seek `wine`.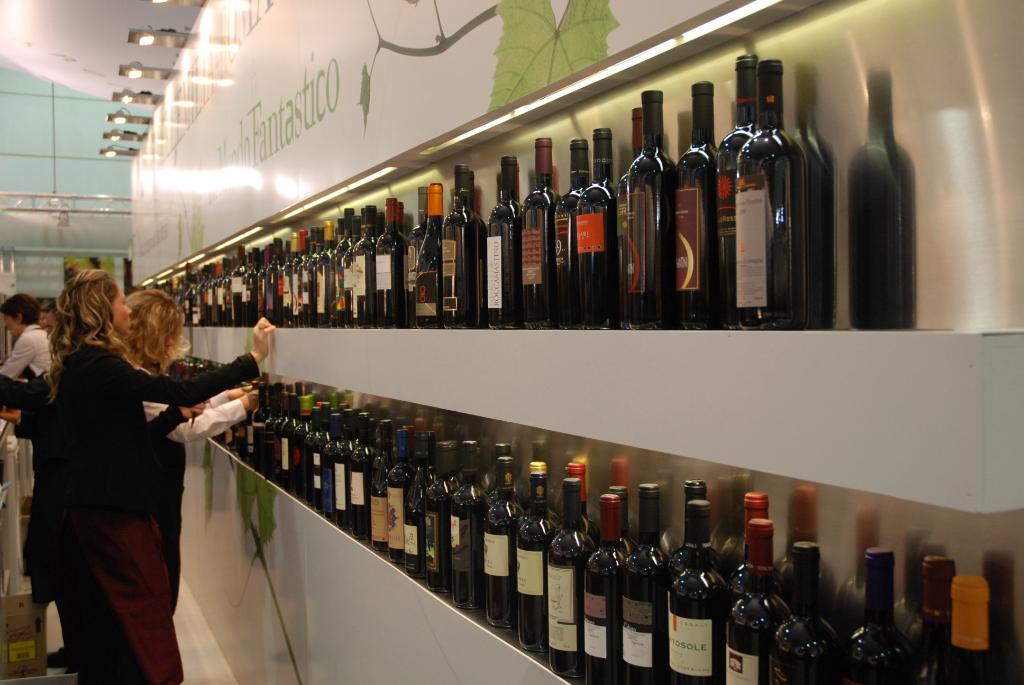
621, 94, 669, 330.
